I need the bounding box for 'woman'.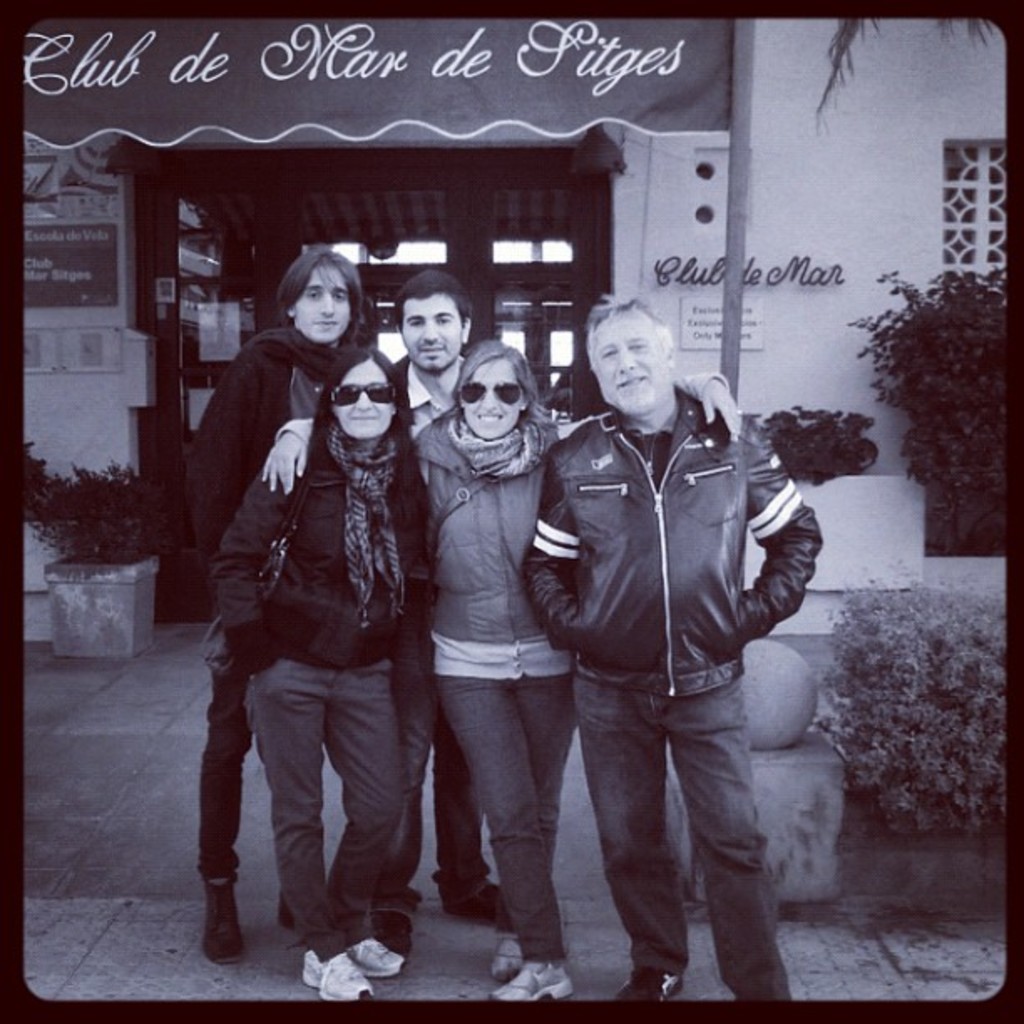
Here it is: 264,348,745,1011.
